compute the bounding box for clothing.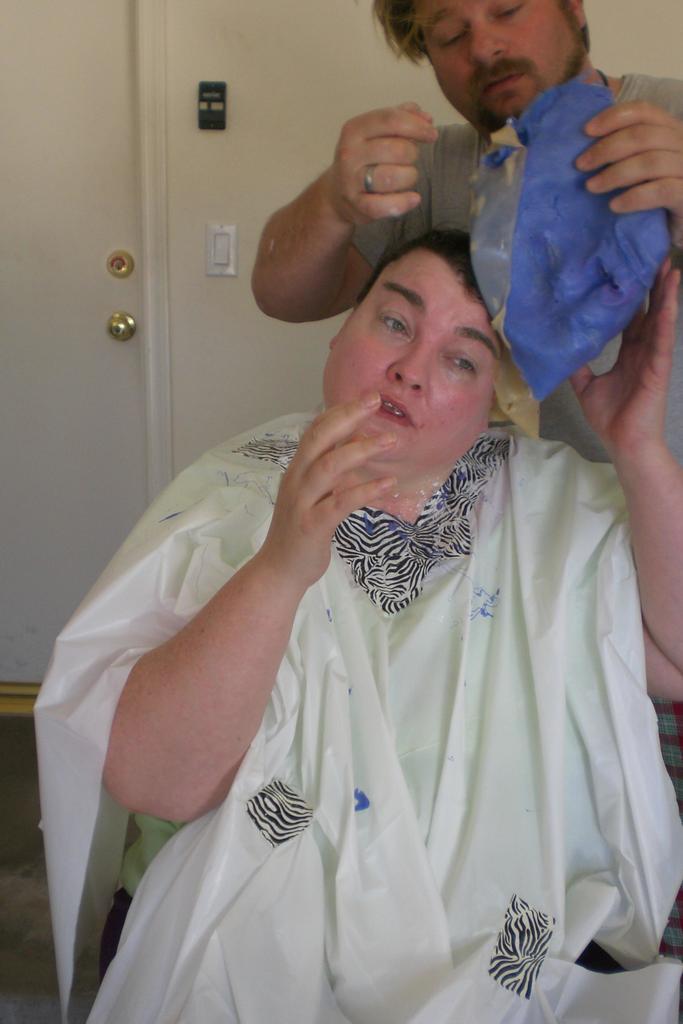
(x1=357, y1=65, x2=682, y2=469).
